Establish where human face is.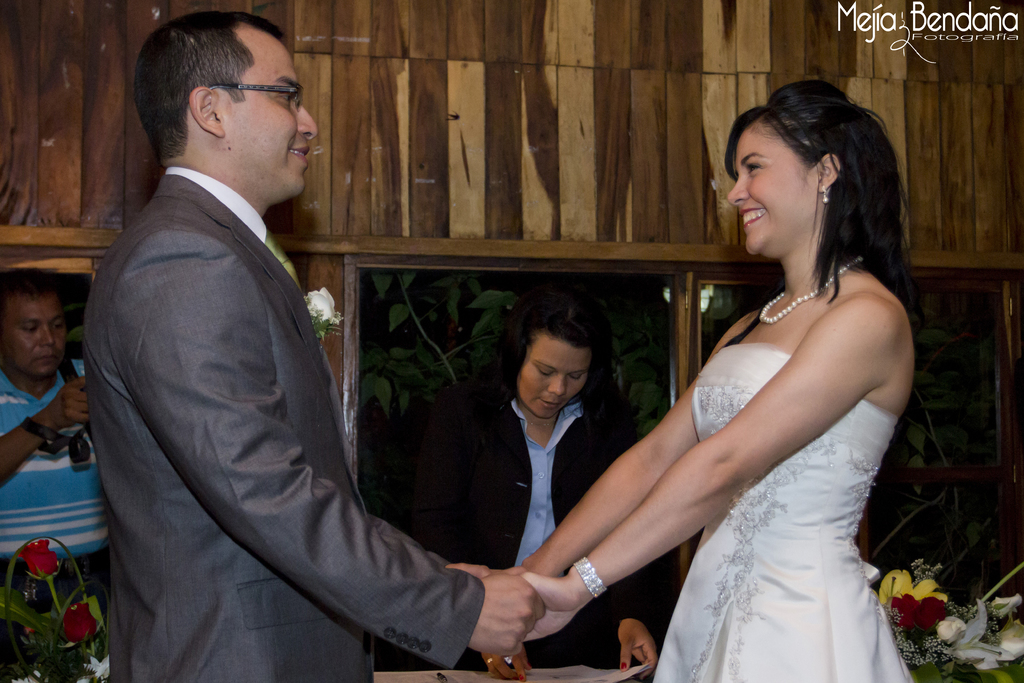
Established at bbox=[0, 277, 64, 381].
